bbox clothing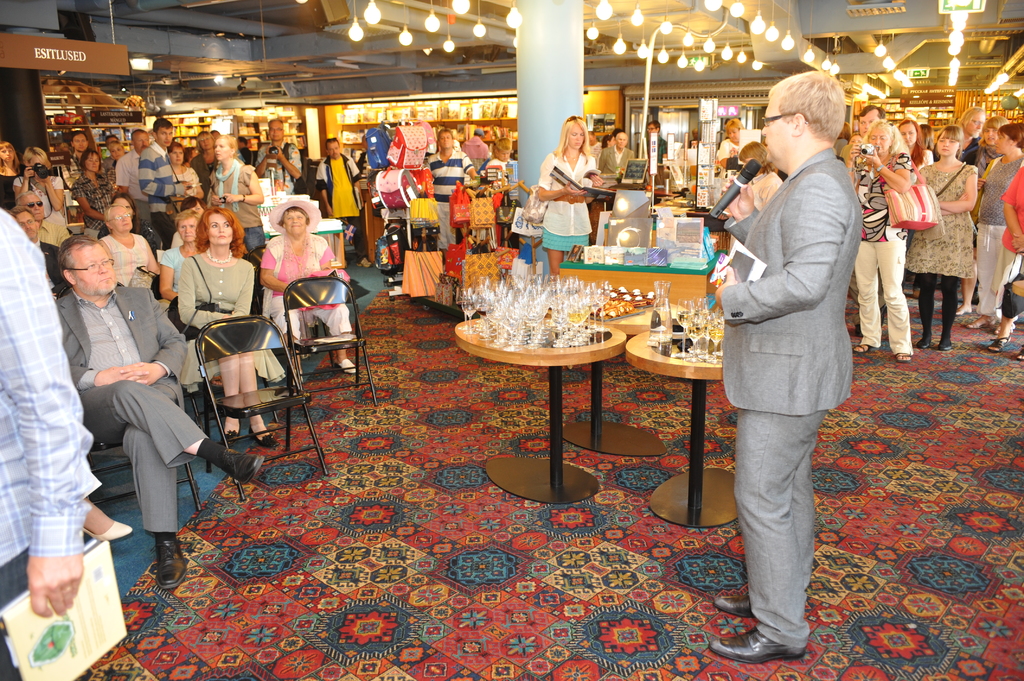
BBox(603, 147, 643, 183)
